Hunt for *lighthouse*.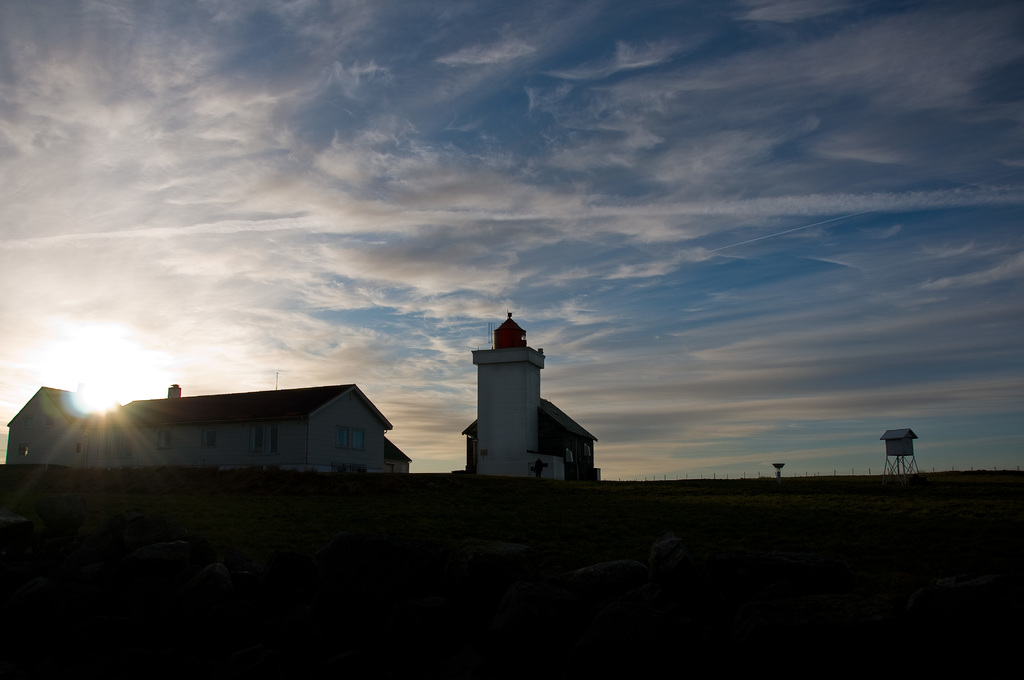
Hunted down at {"x1": 454, "y1": 300, "x2": 595, "y2": 494}.
